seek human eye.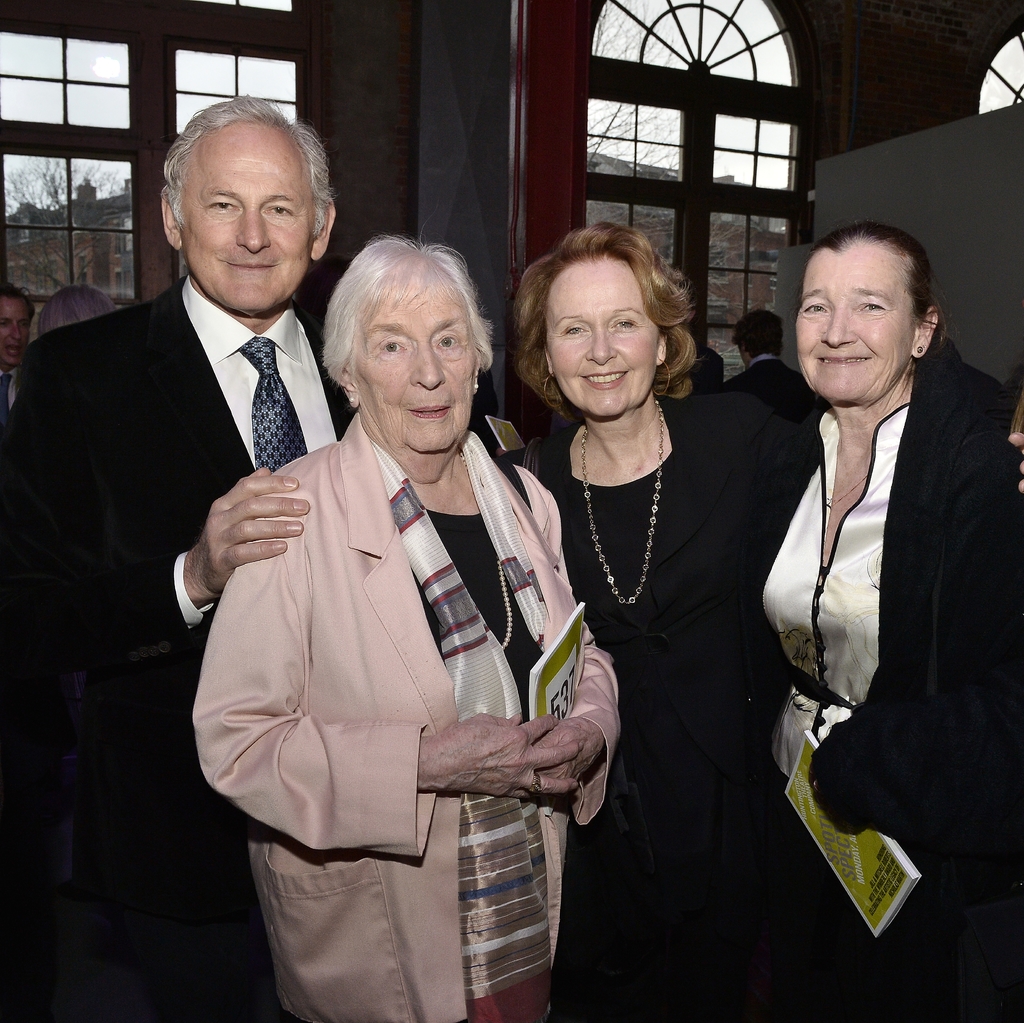
bbox=(375, 327, 417, 360).
